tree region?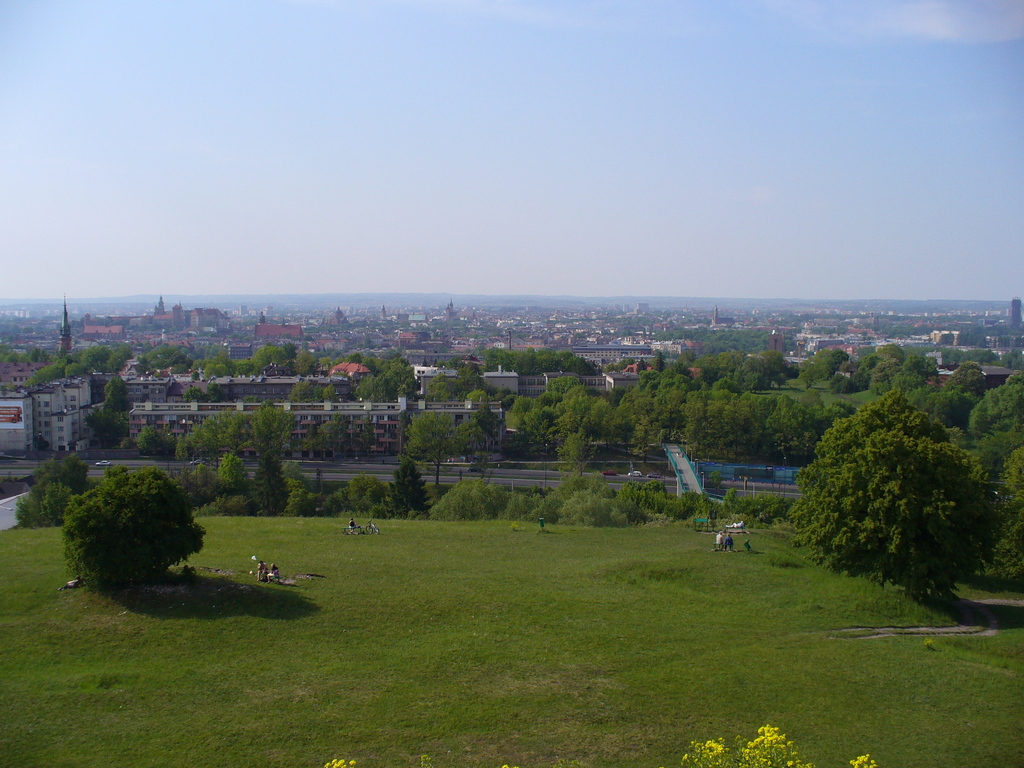
<box>102,369,127,418</box>
